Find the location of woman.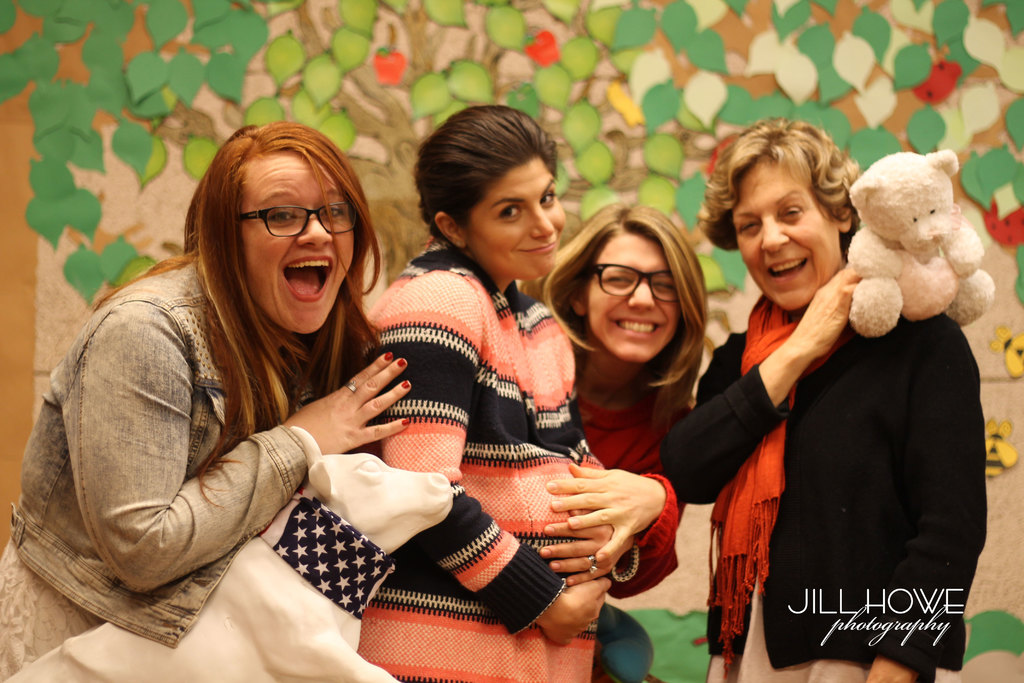
Location: x1=34 y1=115 x2=446 y2=666.
